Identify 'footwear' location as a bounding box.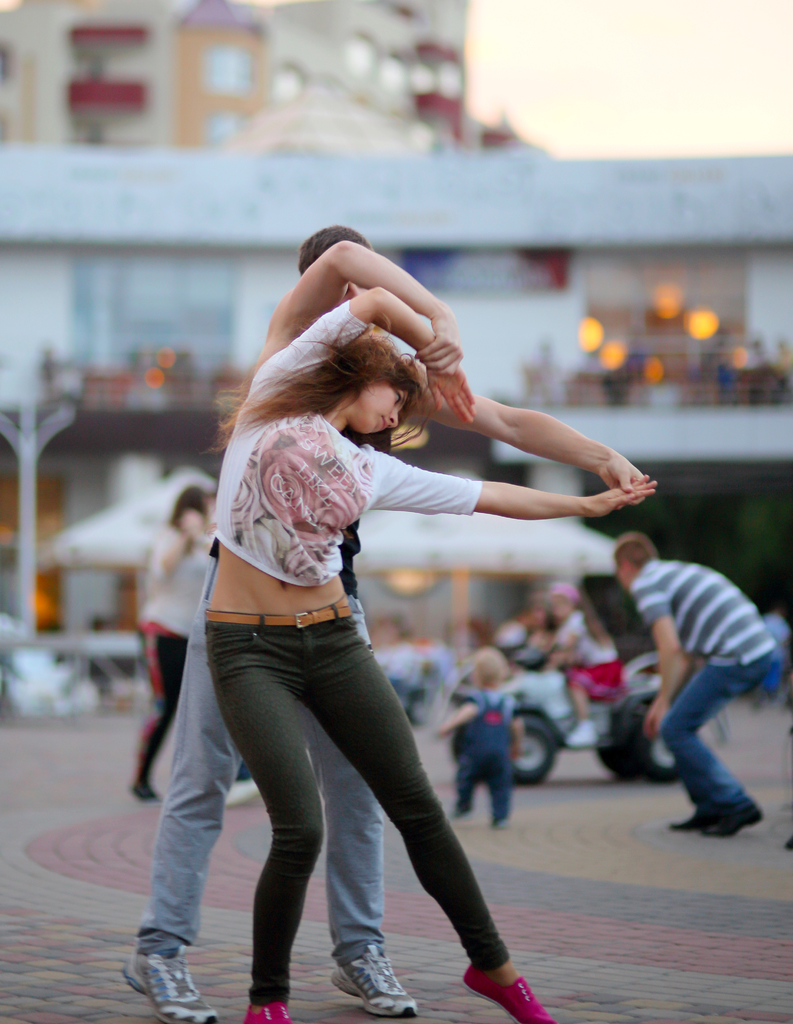
243/994/295/1023.
